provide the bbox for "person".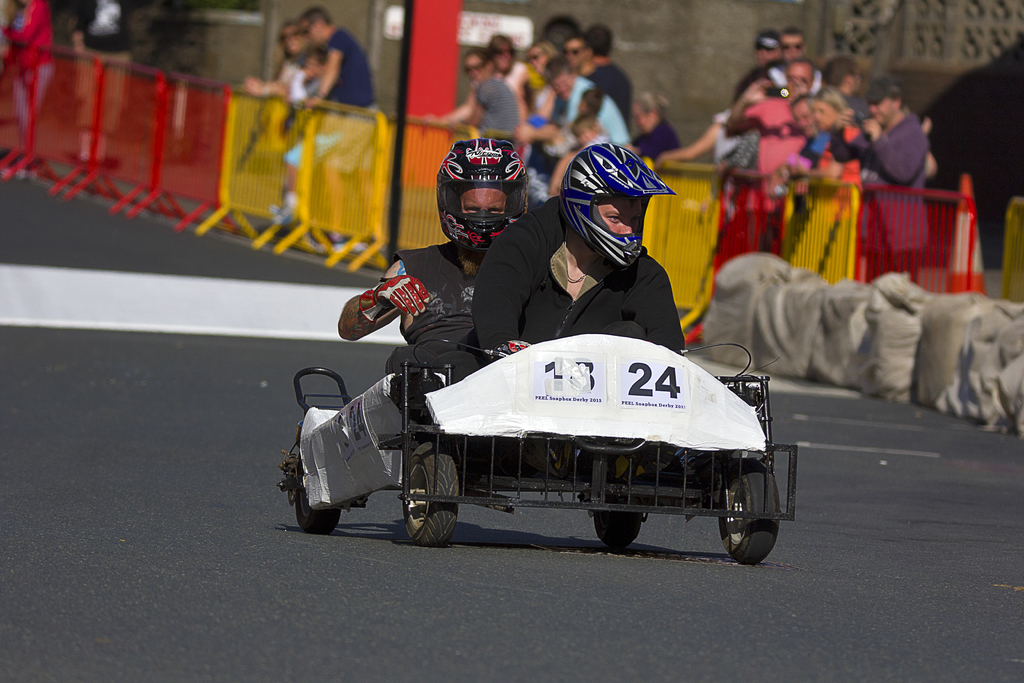
454, 143, 714, 379.
